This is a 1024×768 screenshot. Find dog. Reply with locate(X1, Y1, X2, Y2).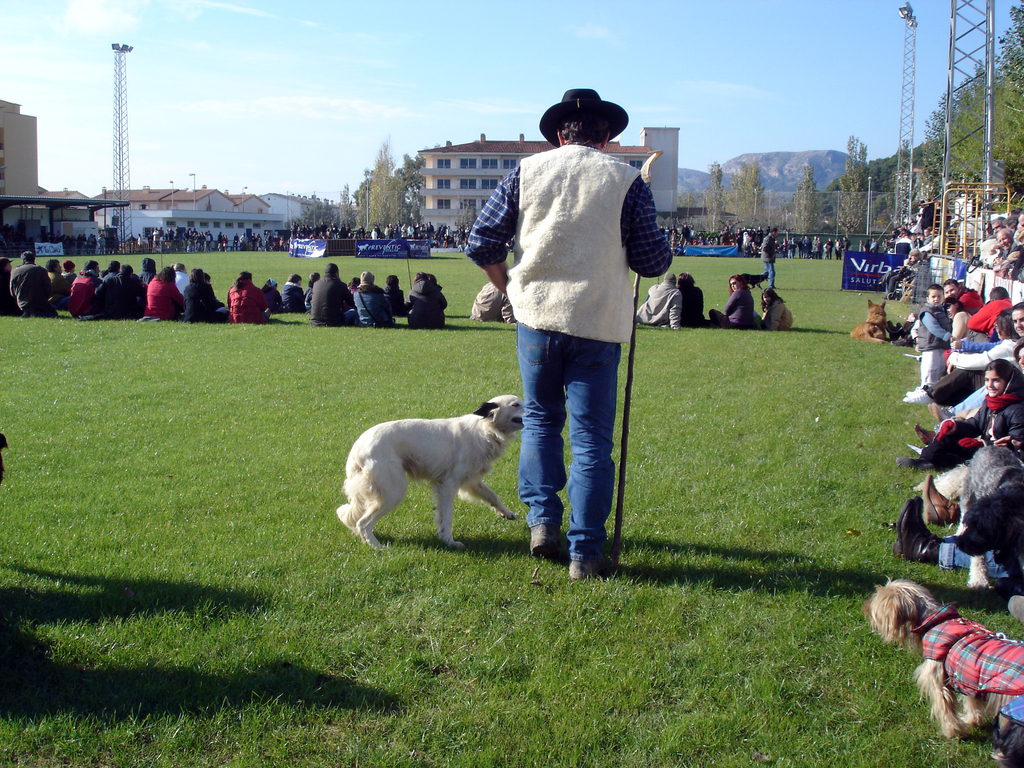
locate(847, 299, 890, 344).
